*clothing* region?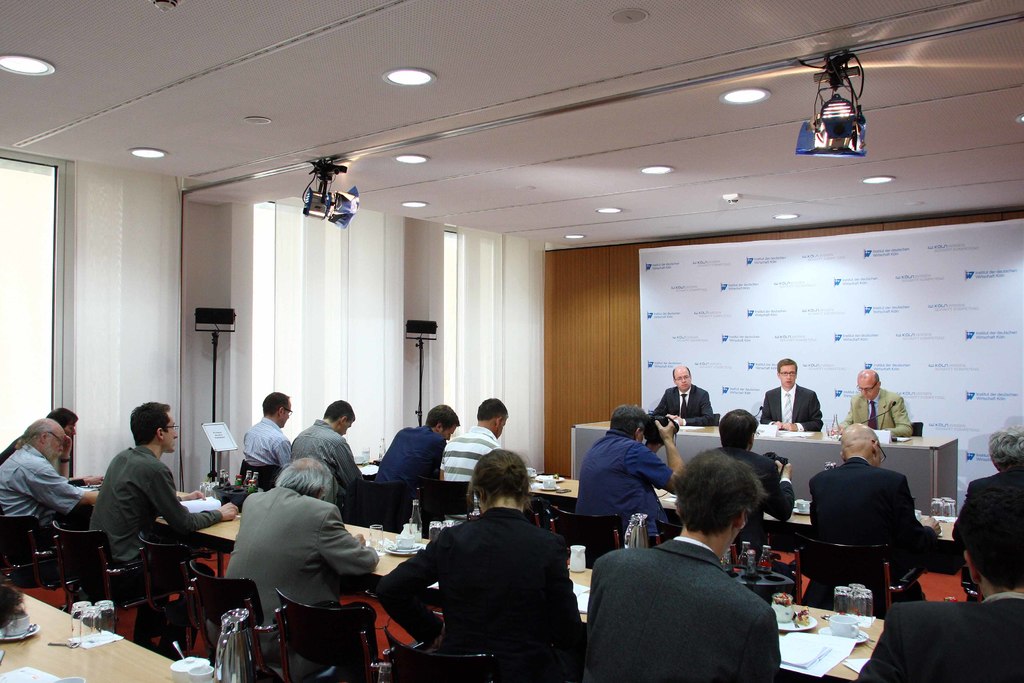
crop(648, 384, 719, 420)
